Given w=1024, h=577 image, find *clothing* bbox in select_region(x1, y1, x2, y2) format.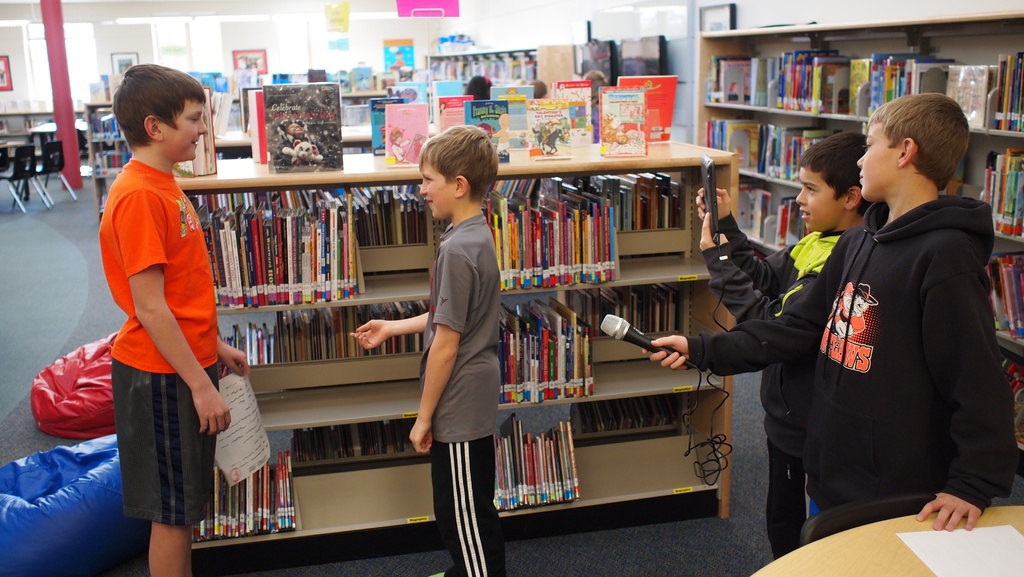
select_region(413, 211, 511, 576).
